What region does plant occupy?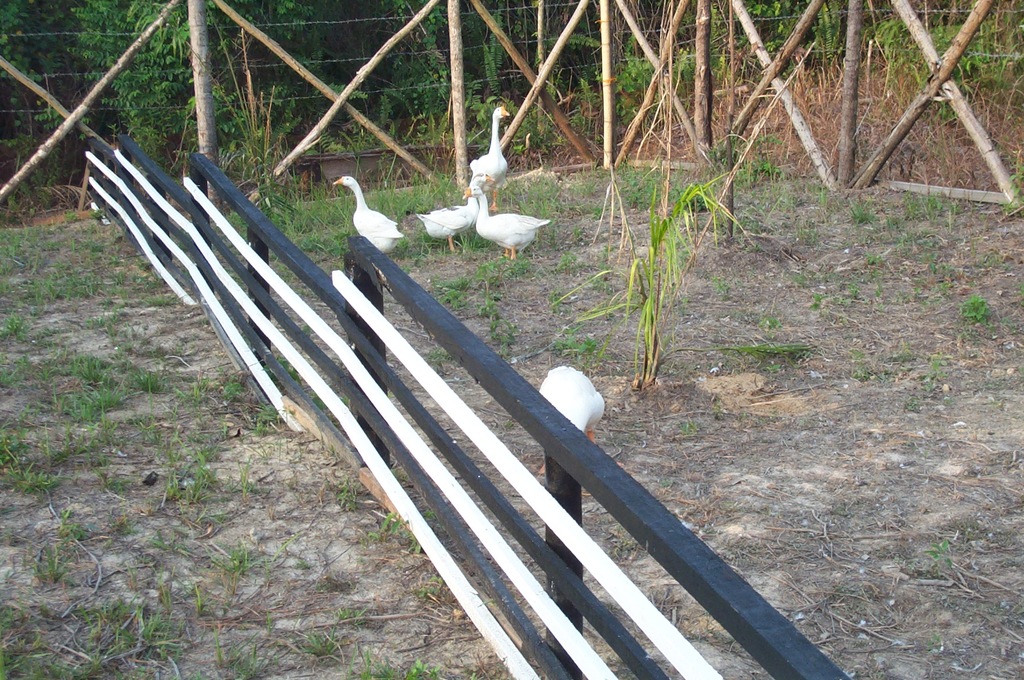
bbox=(719, 324, 804, 365).
